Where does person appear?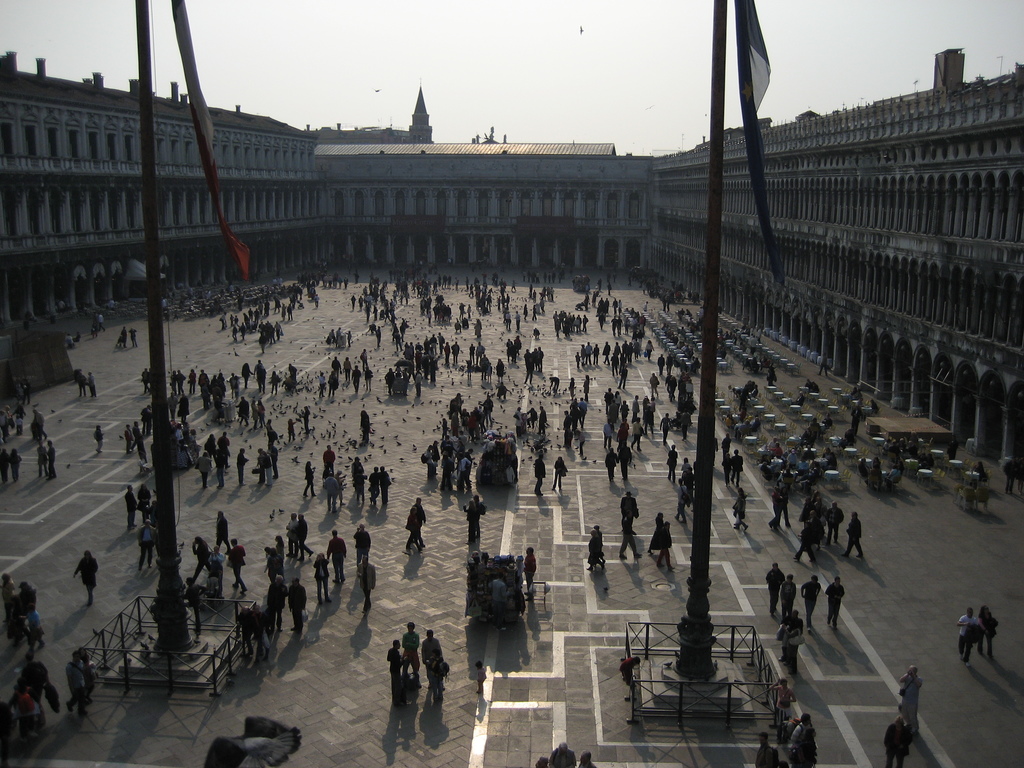
Appears at rect(979, 602, 1004, 658).
